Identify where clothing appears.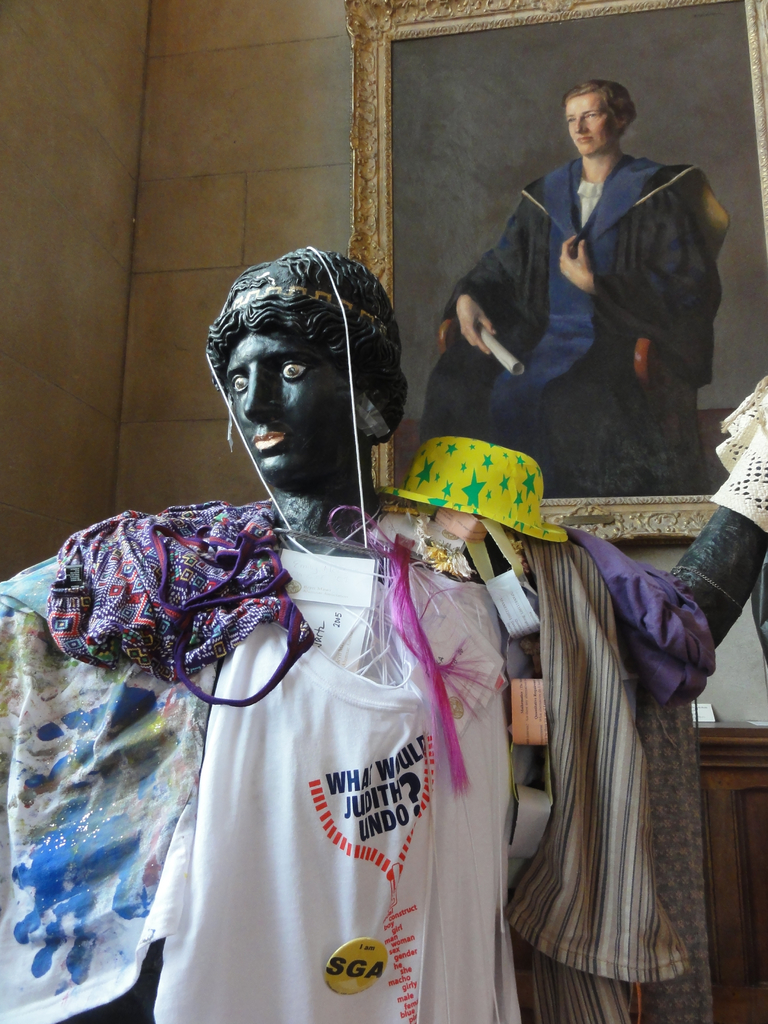
Appears at detection(476, 464, 733, 1023).
